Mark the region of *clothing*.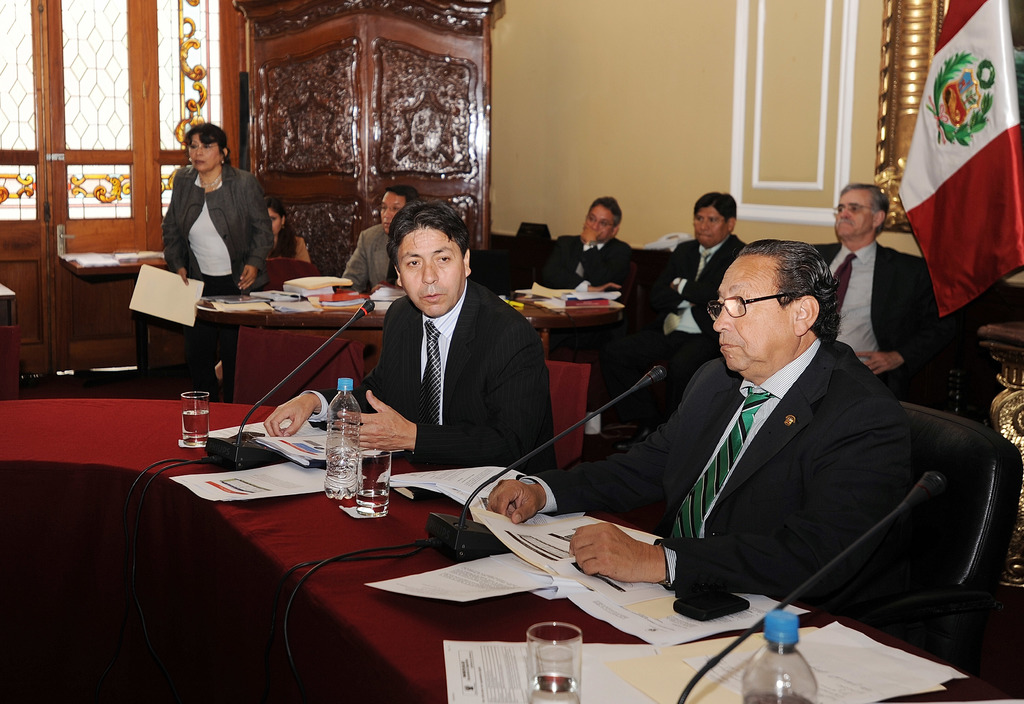
Region: <box>342,221,397,292</box>.
